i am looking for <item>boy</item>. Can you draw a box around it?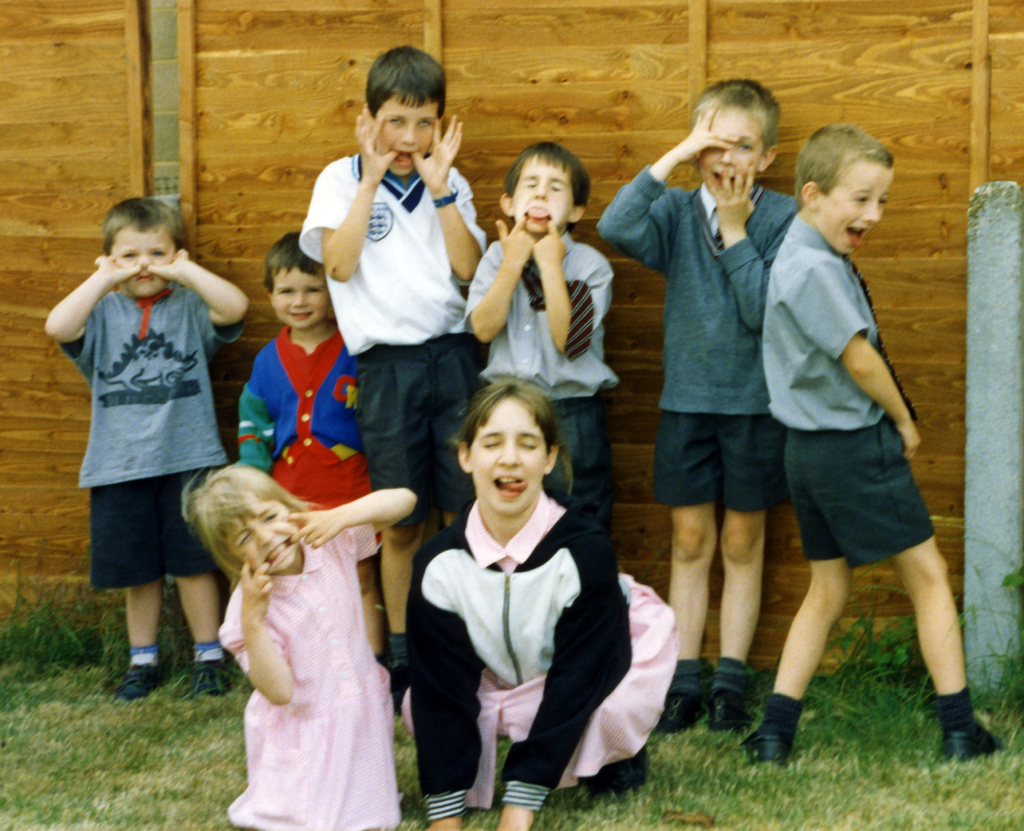
Sure, the bounding box is detection(737, 124, 1002, 759).
